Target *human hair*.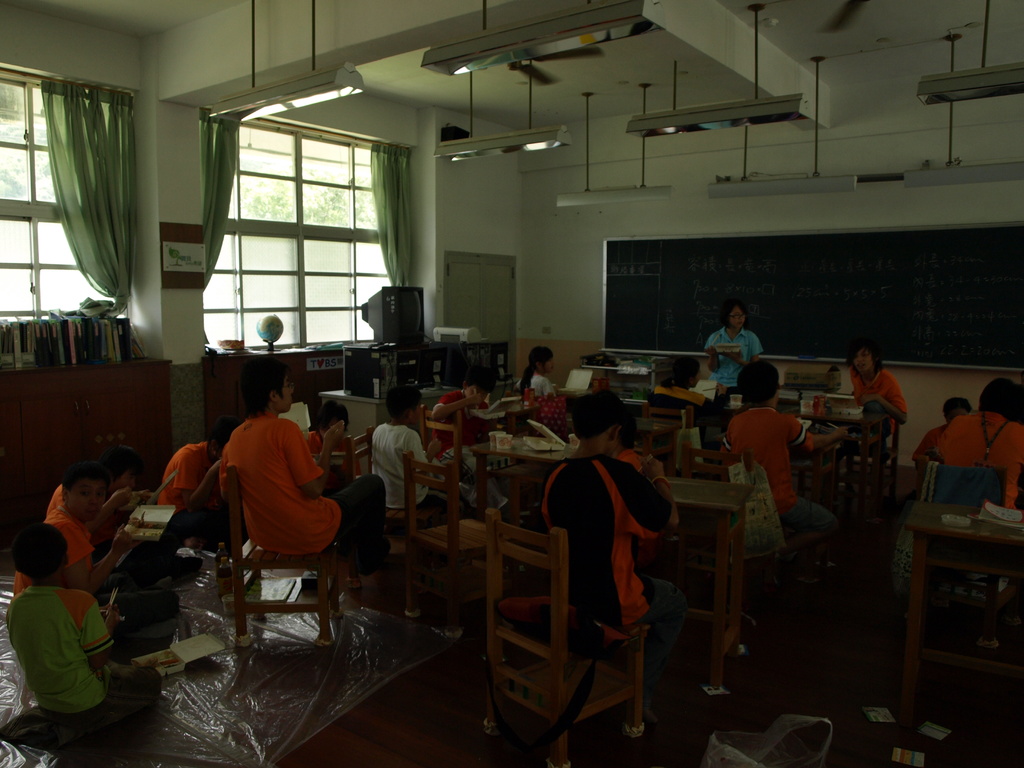
Target region: crop(461, 366, 500, 390).
